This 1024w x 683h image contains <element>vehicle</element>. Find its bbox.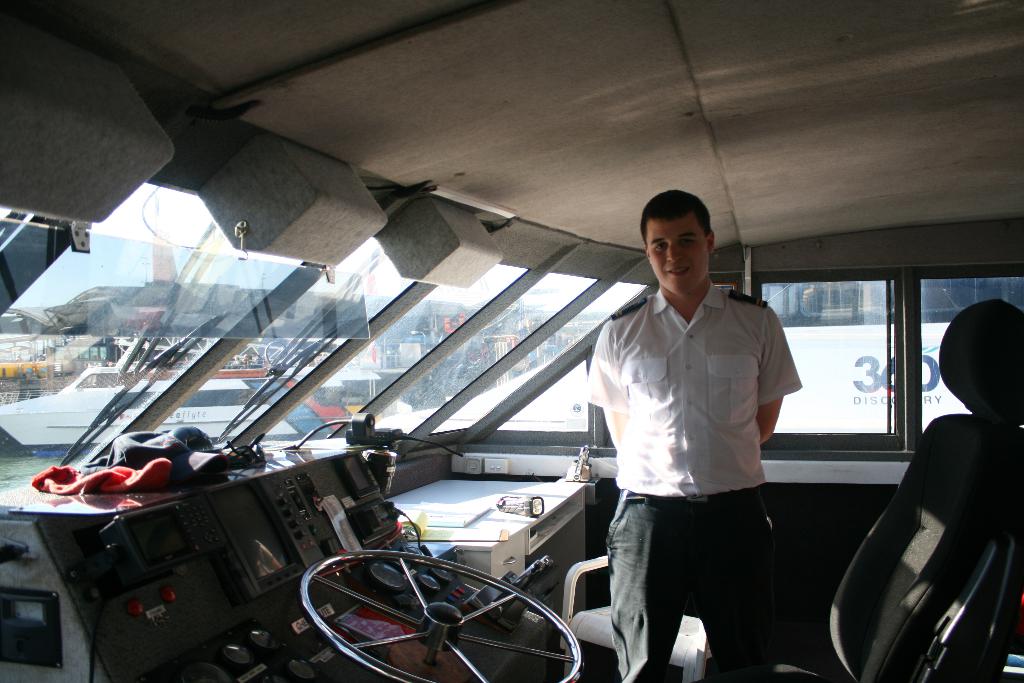
region(0, 0, 1023, 682).
